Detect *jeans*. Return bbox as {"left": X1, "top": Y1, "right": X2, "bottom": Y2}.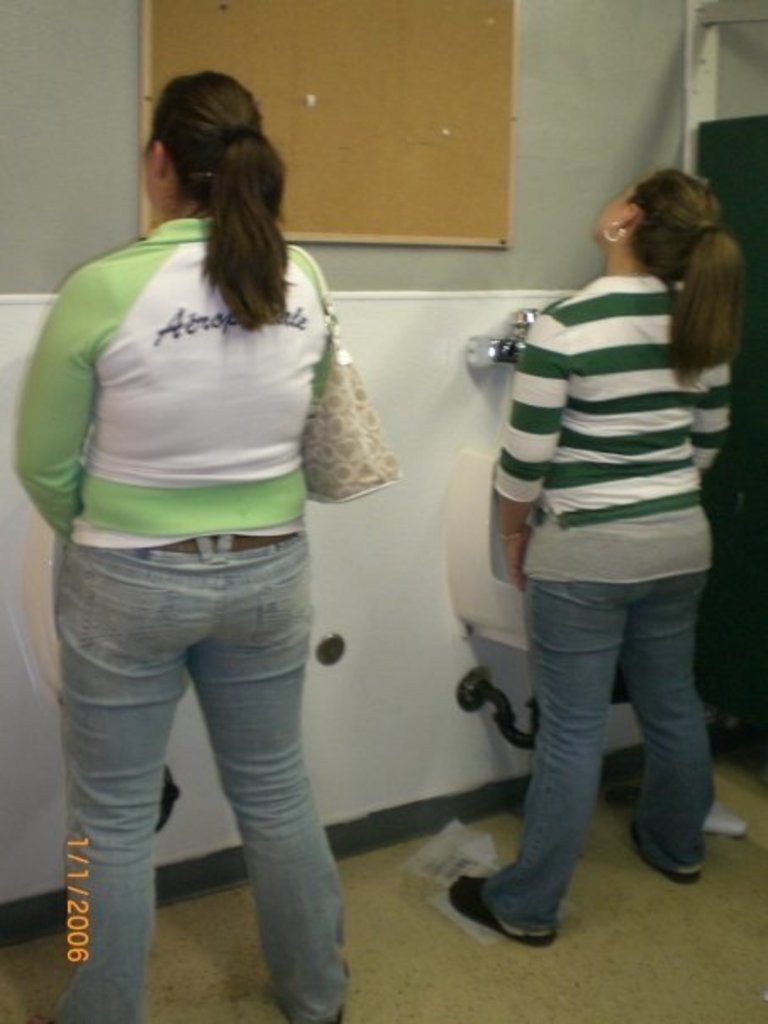
{"left": 53, "top": 488, "right": 370, "bottom": 997}.
